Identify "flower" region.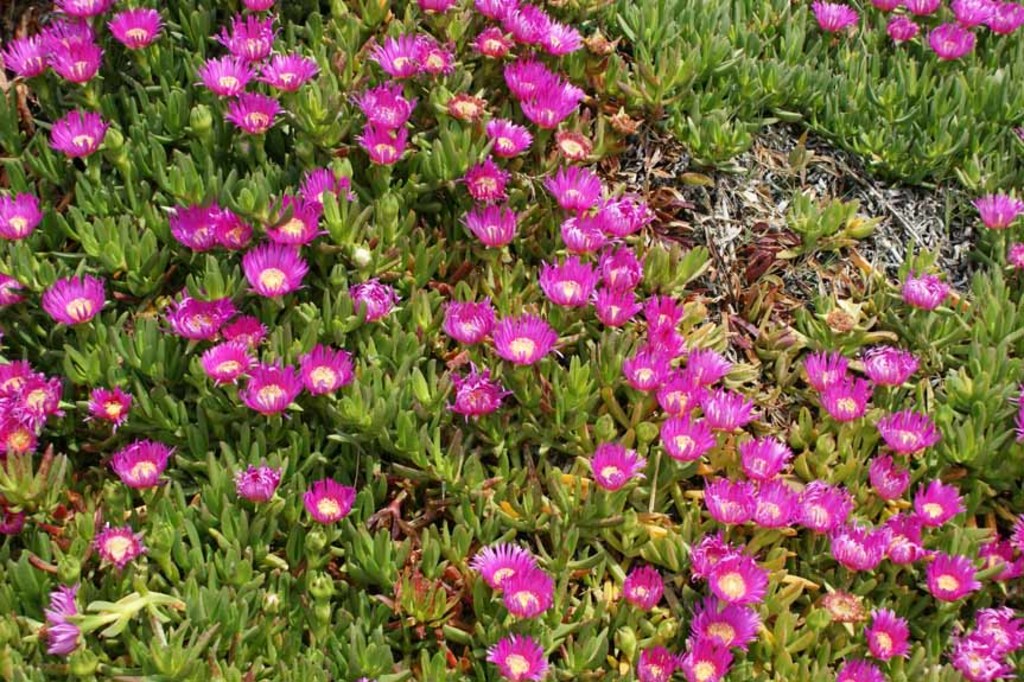
Region: {"left": 828, "top": 597, "right": 869, "bottom": 640}.
